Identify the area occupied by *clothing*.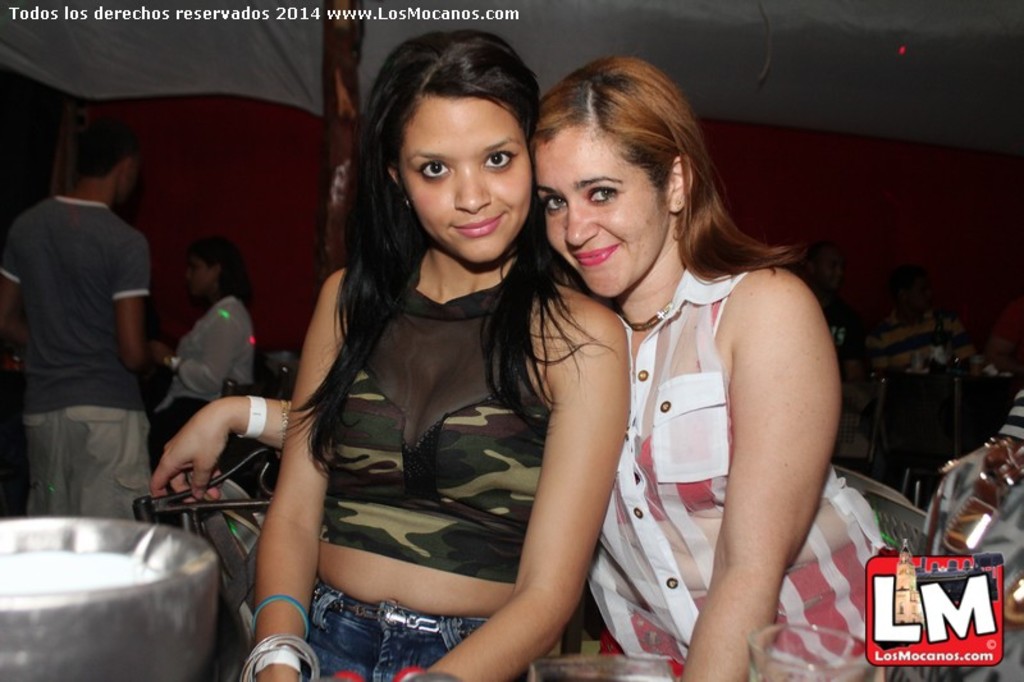
Area: x1=0, y1=192, x2=156, y2=543.
